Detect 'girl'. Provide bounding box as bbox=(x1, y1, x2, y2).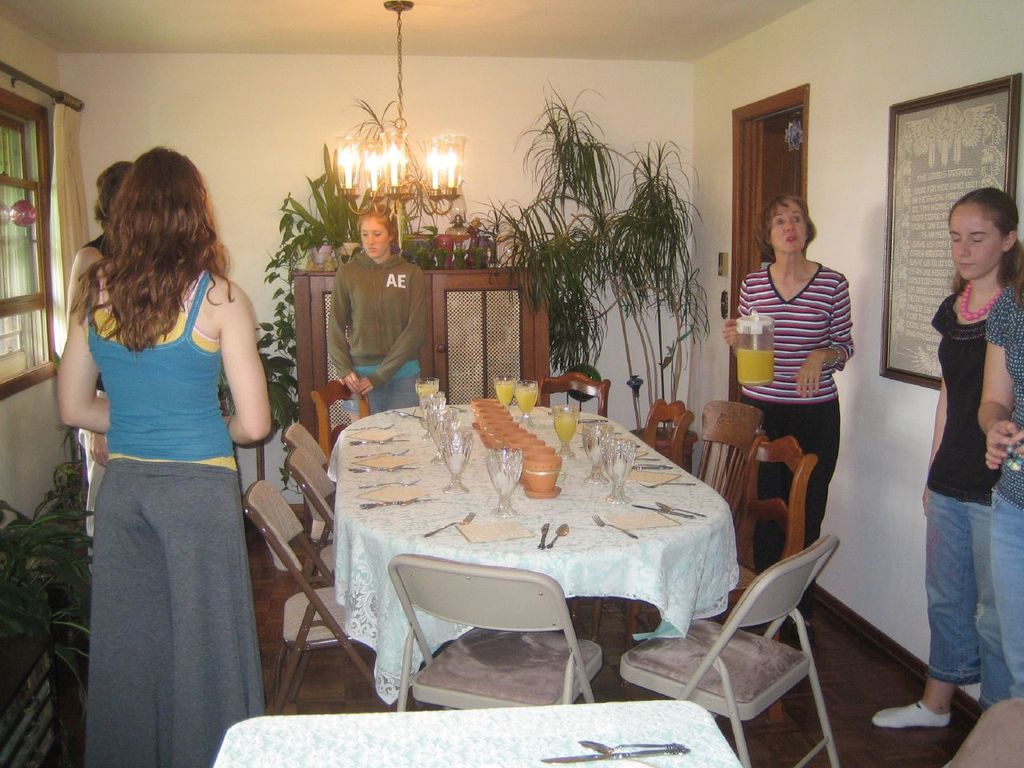
bbox=(326, 202, 427, 412).
